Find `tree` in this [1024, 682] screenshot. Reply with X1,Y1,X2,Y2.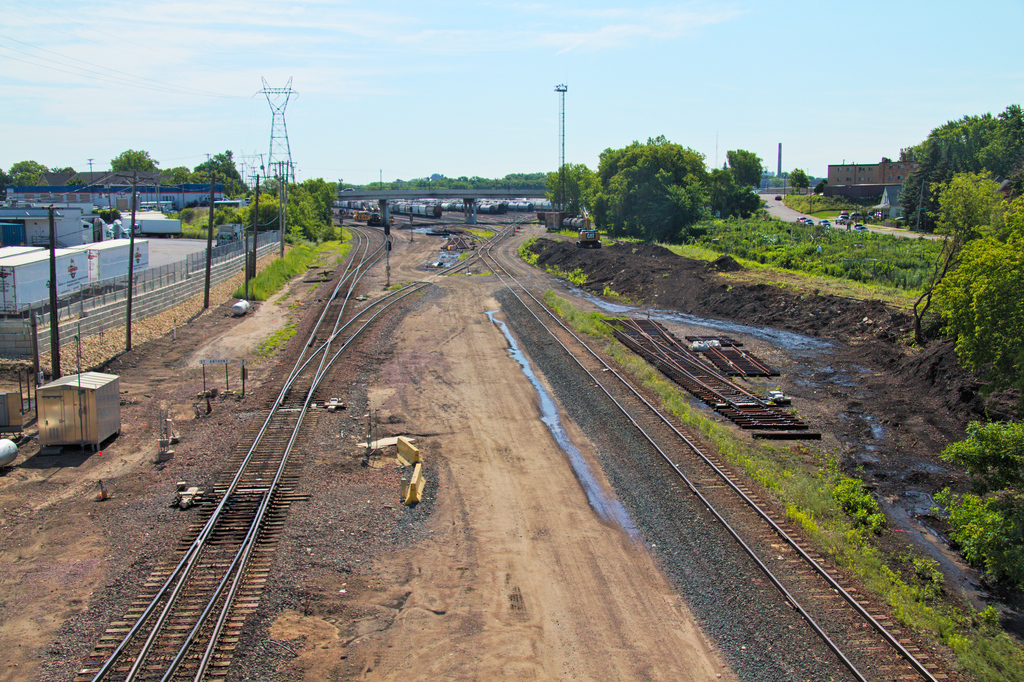
5,156,51,188.
